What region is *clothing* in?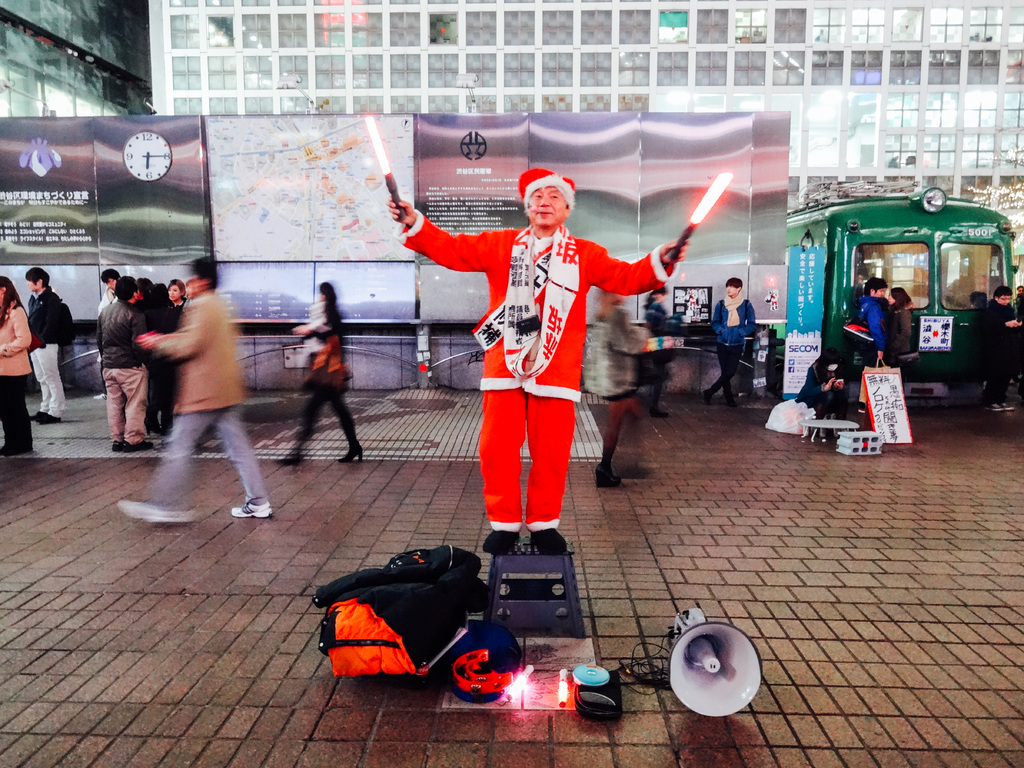
392 220 684 552.
